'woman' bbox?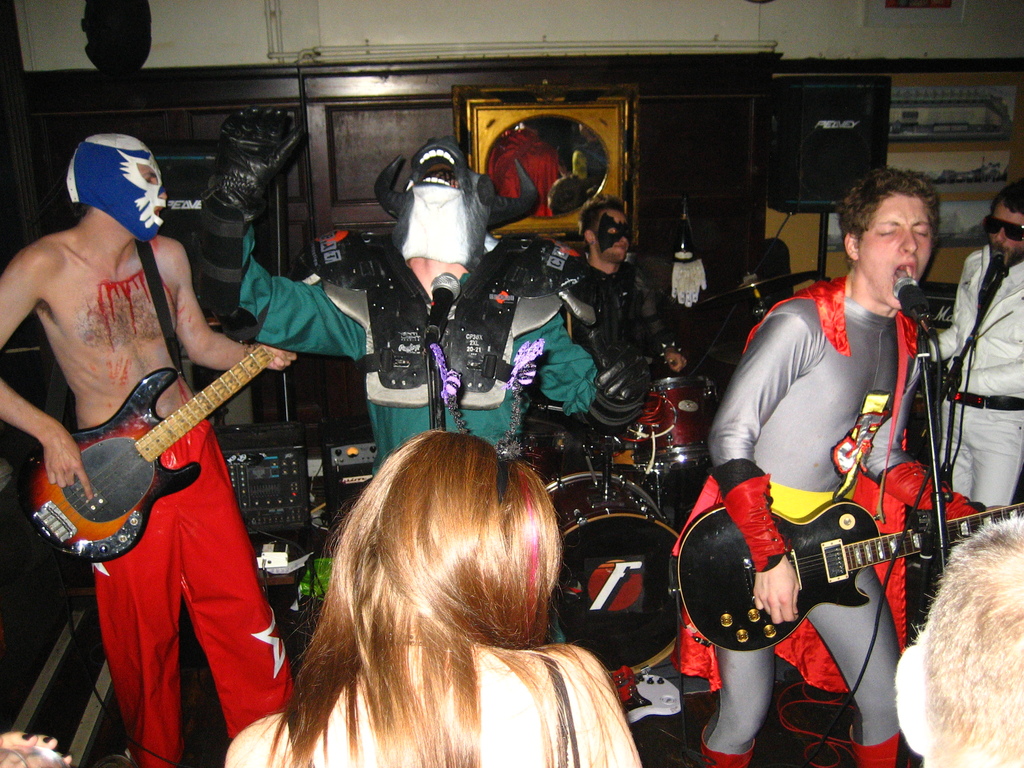
bbox(241, 406, 637, 765)
